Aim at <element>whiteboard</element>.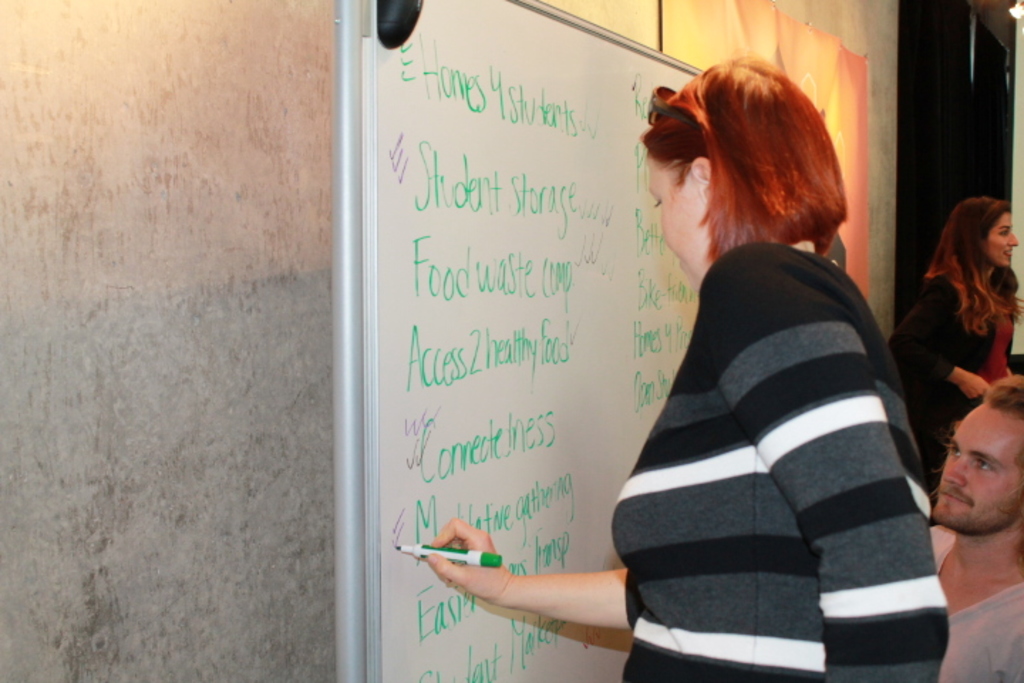
Aimed at [left=336, top=0, right=705, bottom=682].
